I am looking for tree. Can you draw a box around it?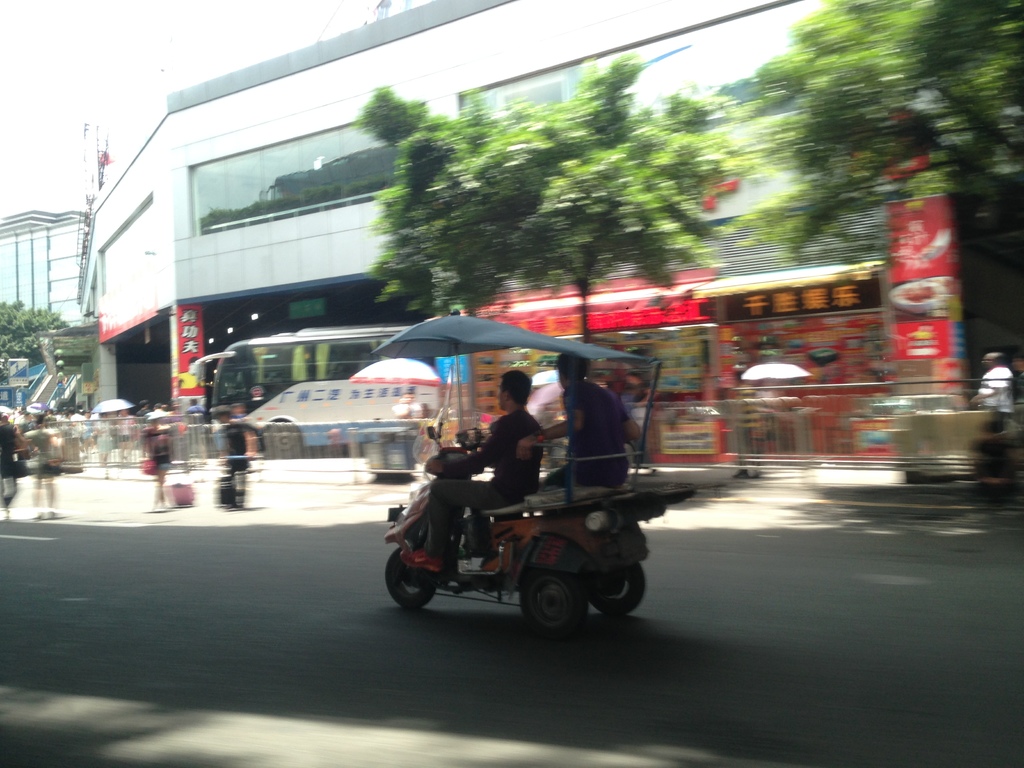
Sure, the bounding box is select_region(0, 298, 70, 389).
